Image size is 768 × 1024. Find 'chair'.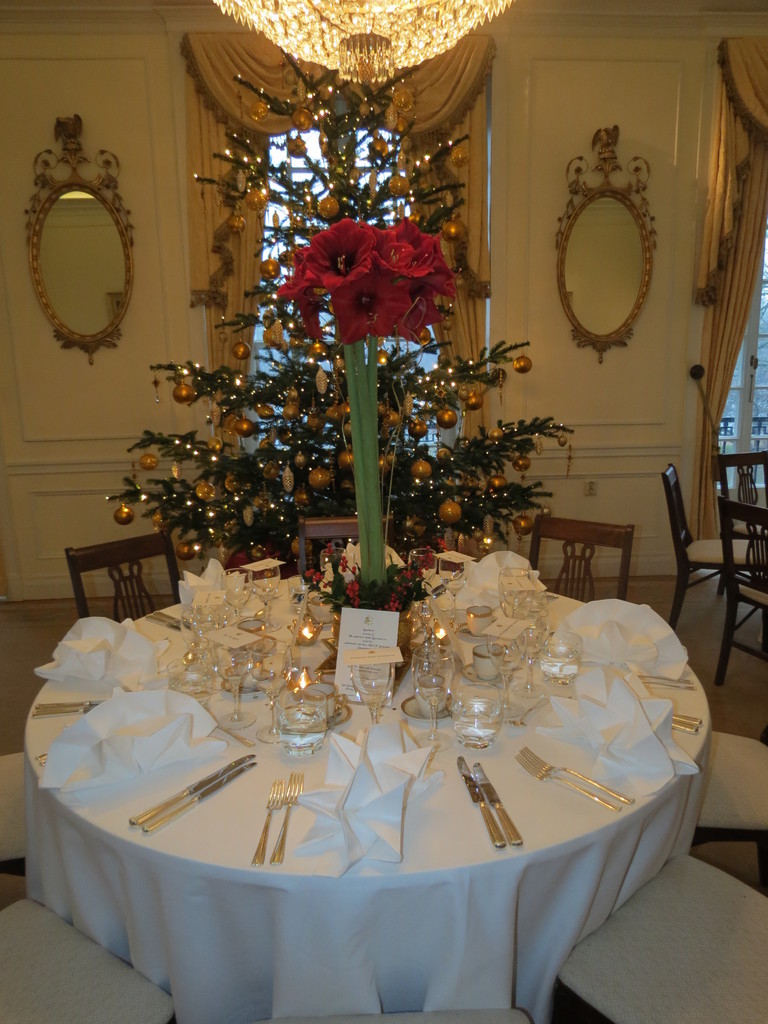
locate(640, 451, 757, 682).
